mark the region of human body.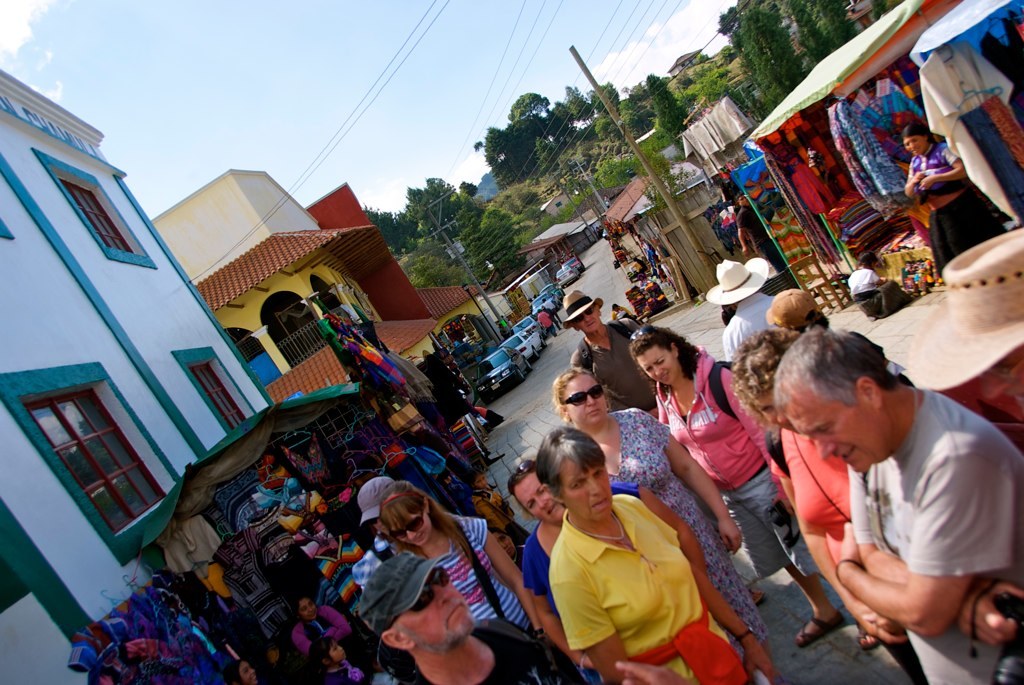
Region: 768, 422, 924, 684.
